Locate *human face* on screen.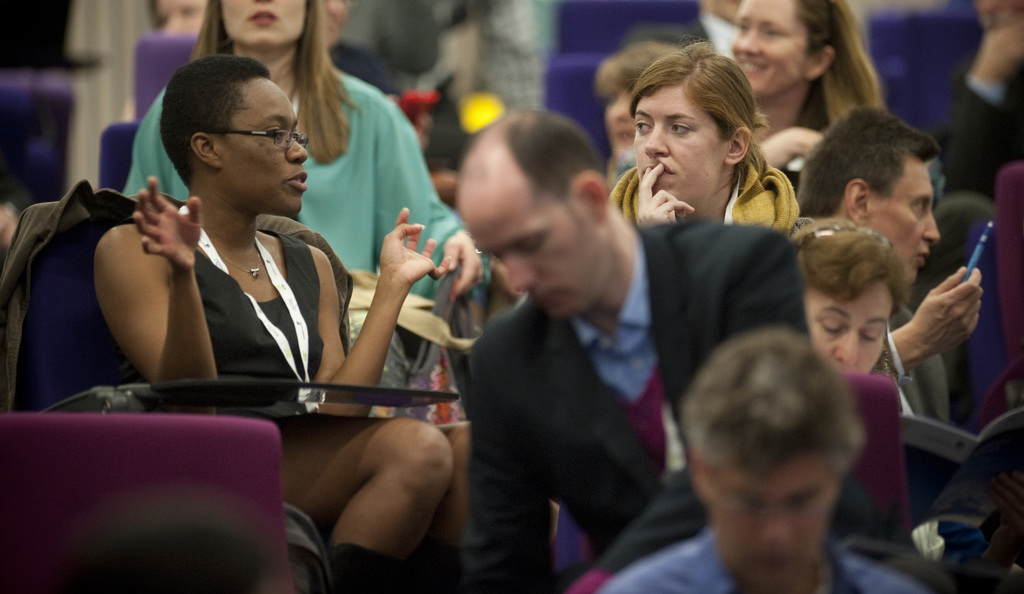
On screen at {"left": 218, "top": 0, "right": 308, "bottom": 47}.
